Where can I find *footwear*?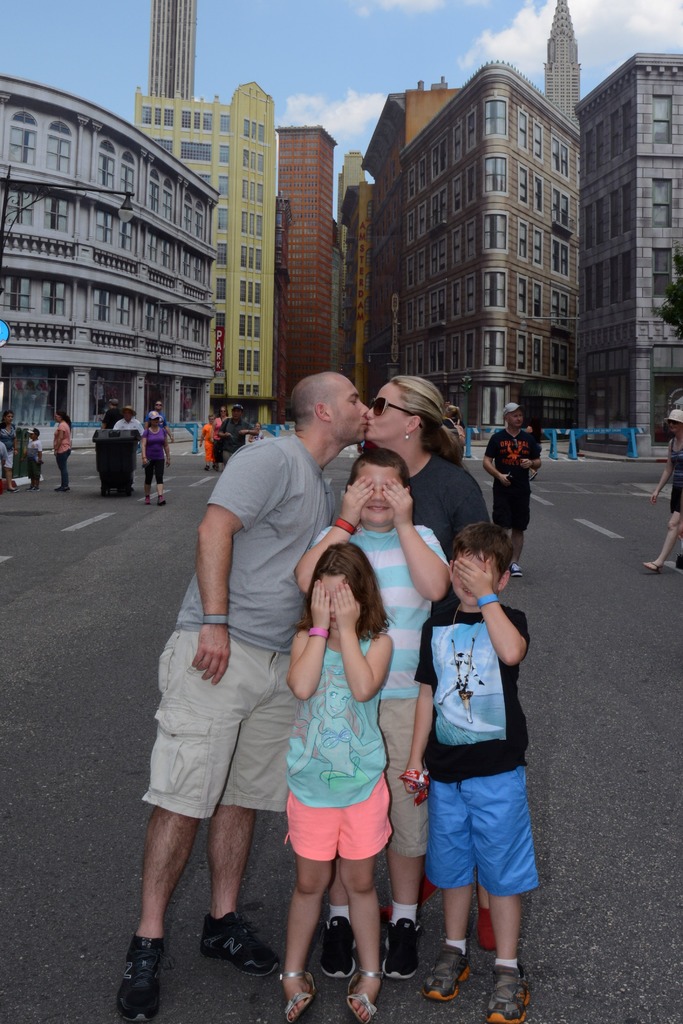
You can find it at (337, 964, 384, 1017).
